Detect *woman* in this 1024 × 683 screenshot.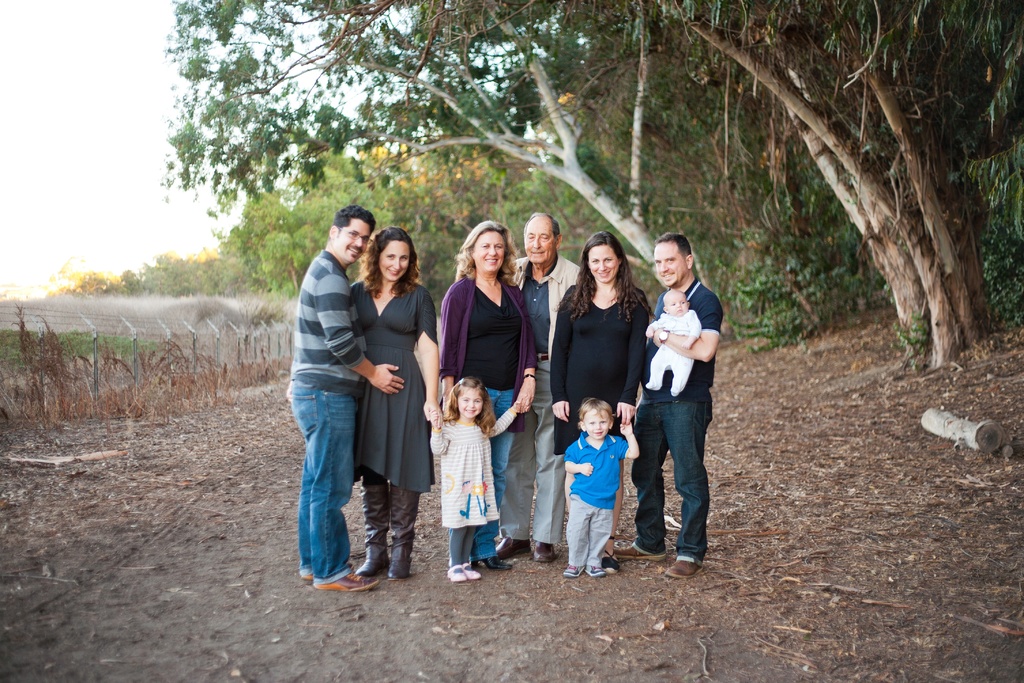
Detection: [x1=351, y1=227, x2=438, y2=582].
